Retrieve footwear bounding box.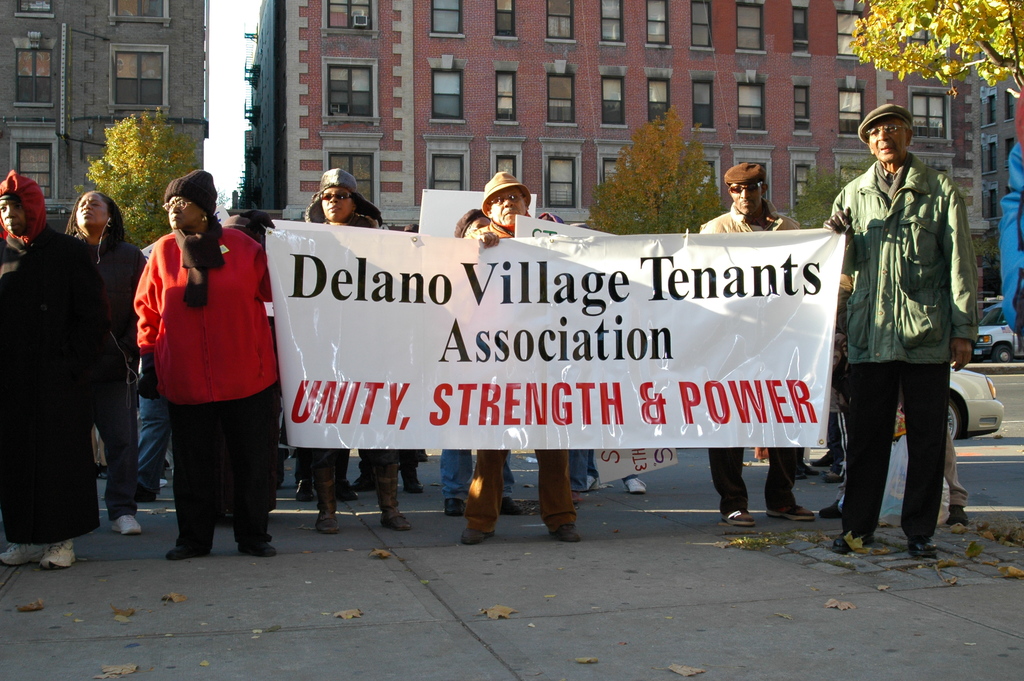
Bounding box: (803, 463, 820, 475).
